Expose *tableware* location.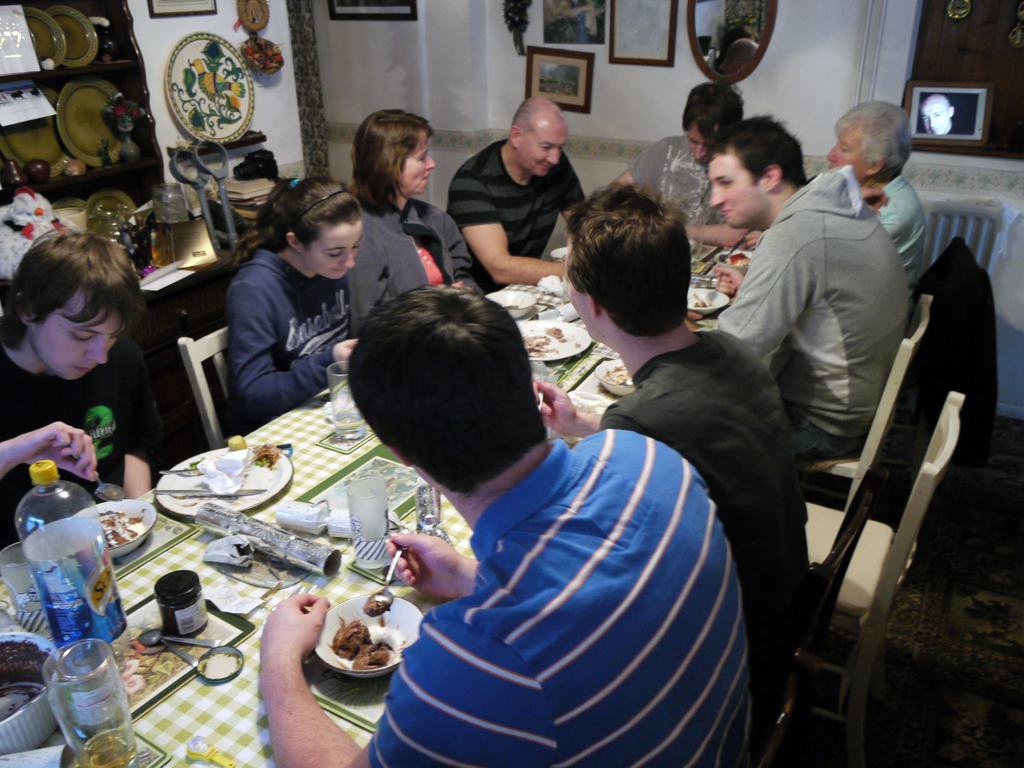
Exposed at <region>38, 637, 149, 767</region>.
